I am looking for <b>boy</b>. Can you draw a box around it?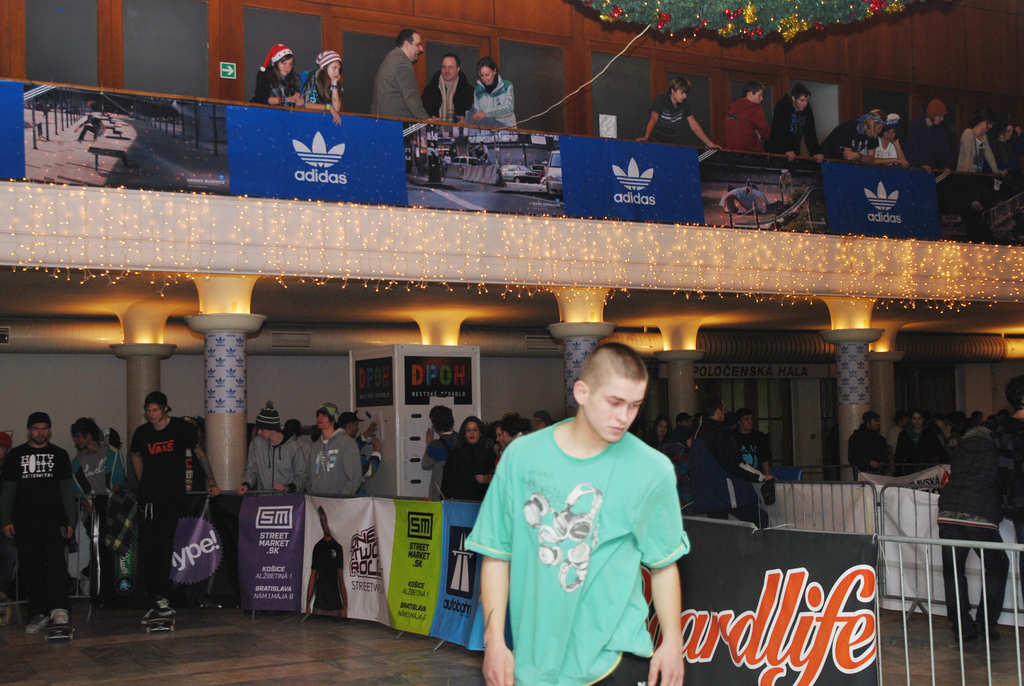
Sure, the bounding box is <bbox>237, 402, 309, 493</bbox>.
